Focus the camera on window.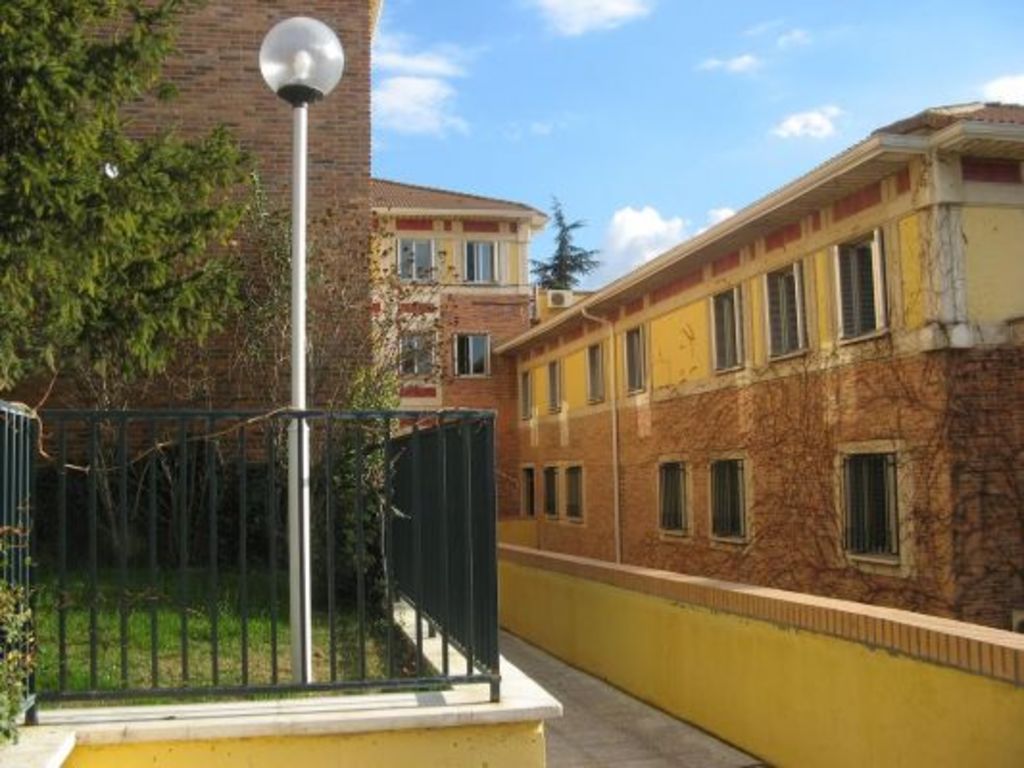
Focus region: <bbox>707, 447, 747, 543</bbox>.
